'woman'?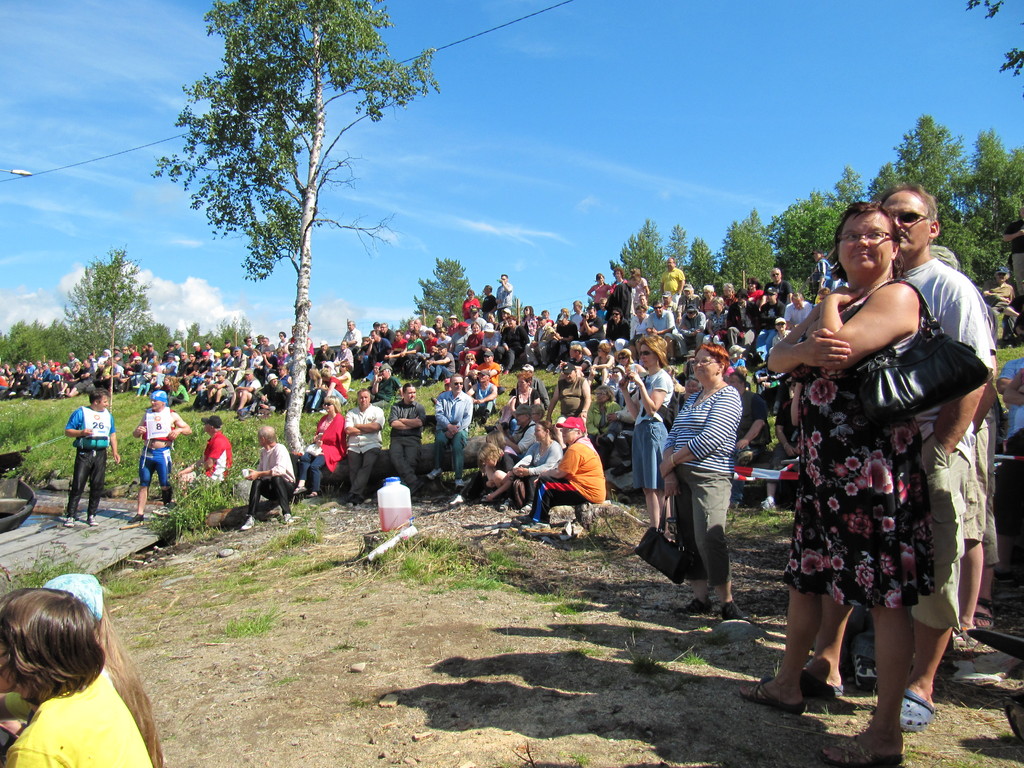
l=513, t=362, r=550, b=406
